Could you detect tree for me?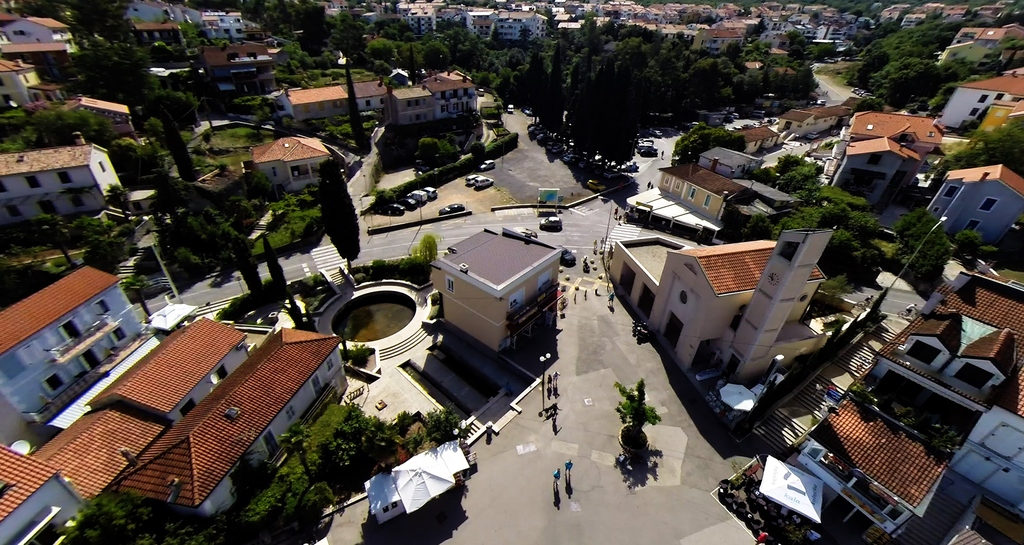
Detection result: [620,377,660,446].
